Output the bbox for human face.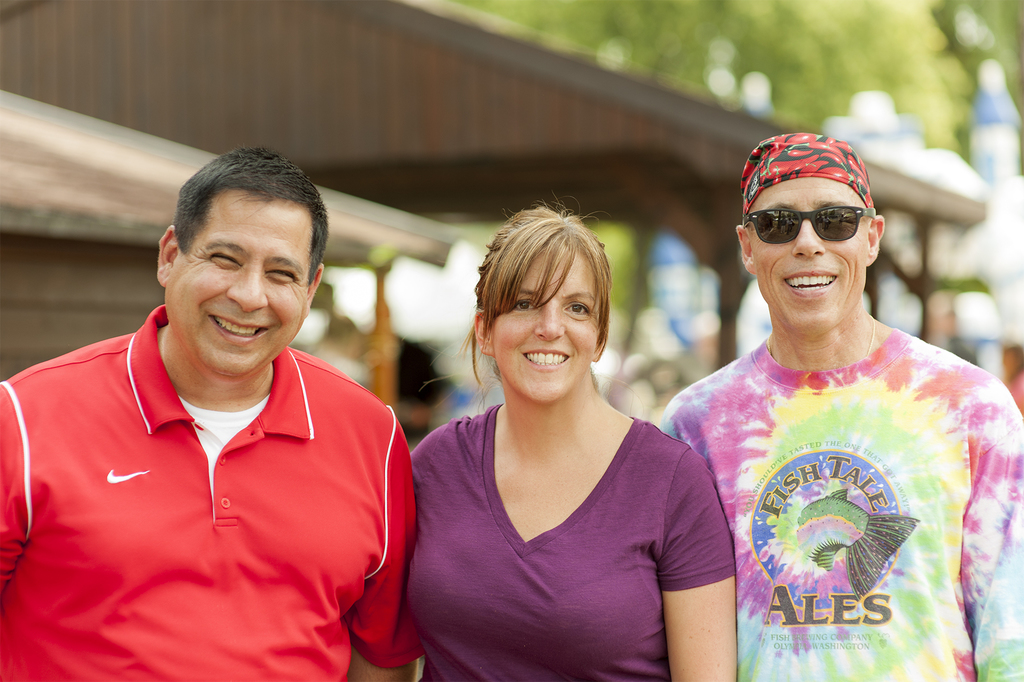
750, 178, 866, 328.
